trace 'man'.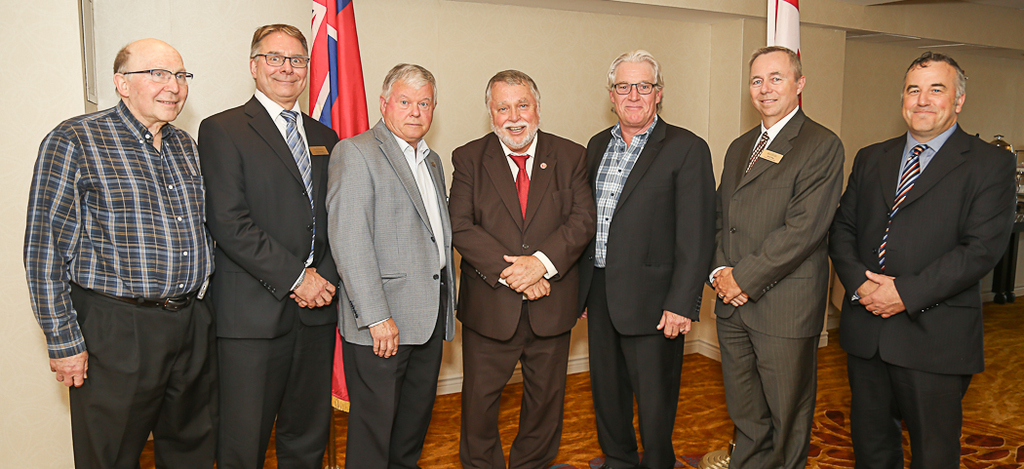
Traced to detection(584, 50, 714, 468).
